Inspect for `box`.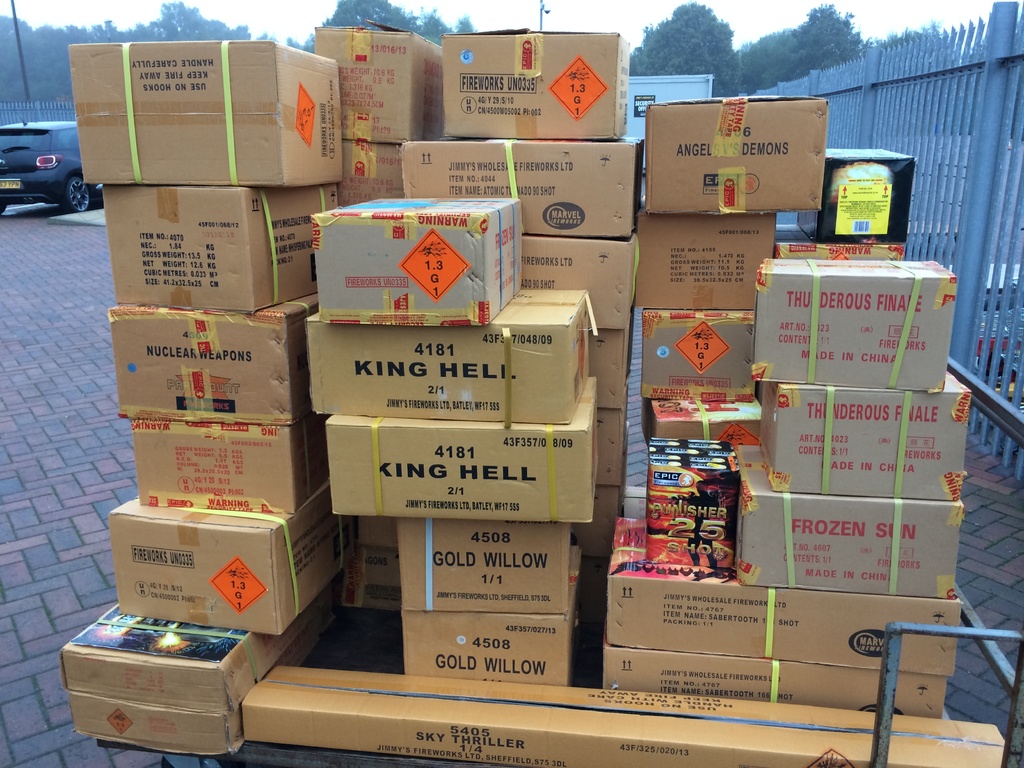
Inspection: [394, 135, 646, 242].
